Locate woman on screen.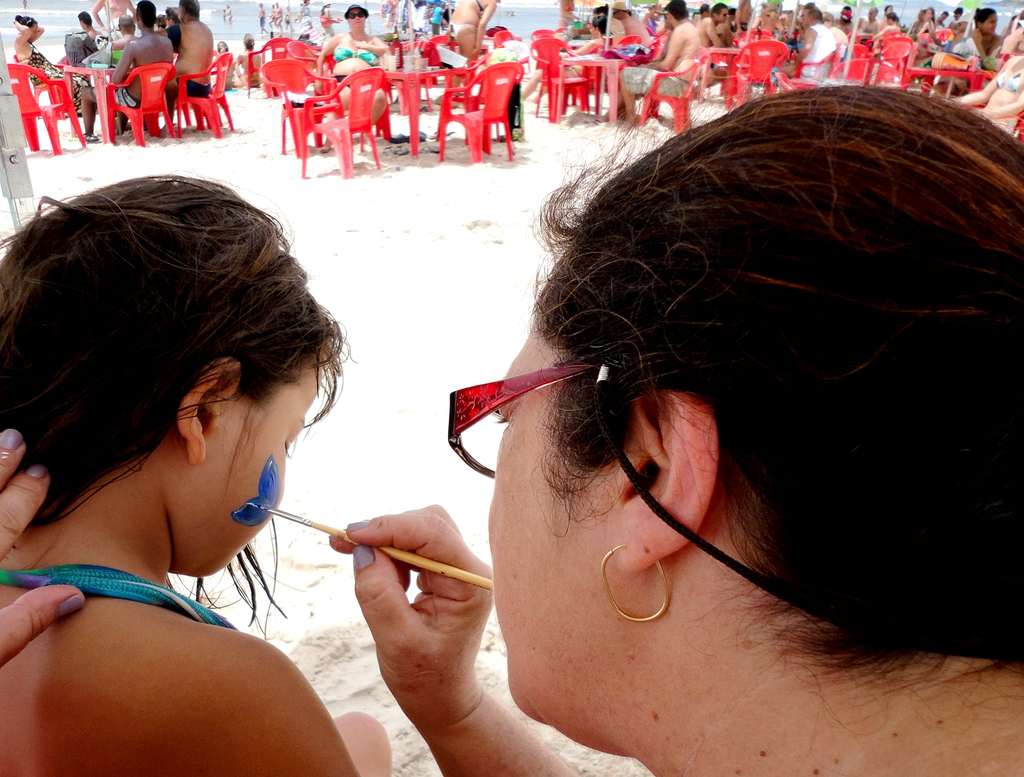
On screen at crop(235, 33, 262, 86).
